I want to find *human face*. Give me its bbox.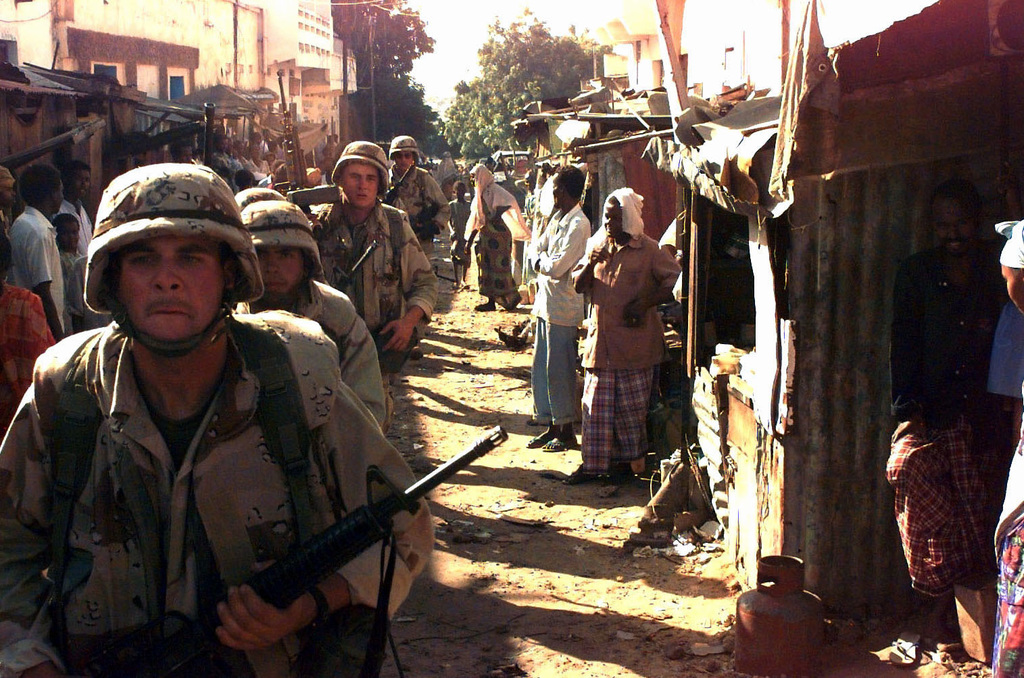
(70,170,91,195).
